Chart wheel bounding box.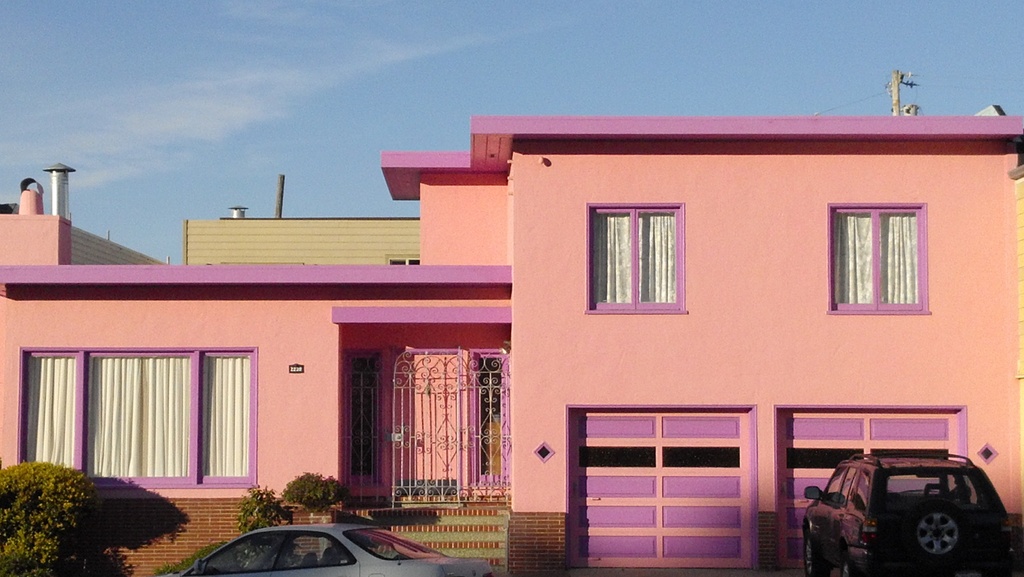
Charted: 803 535 824 576.
